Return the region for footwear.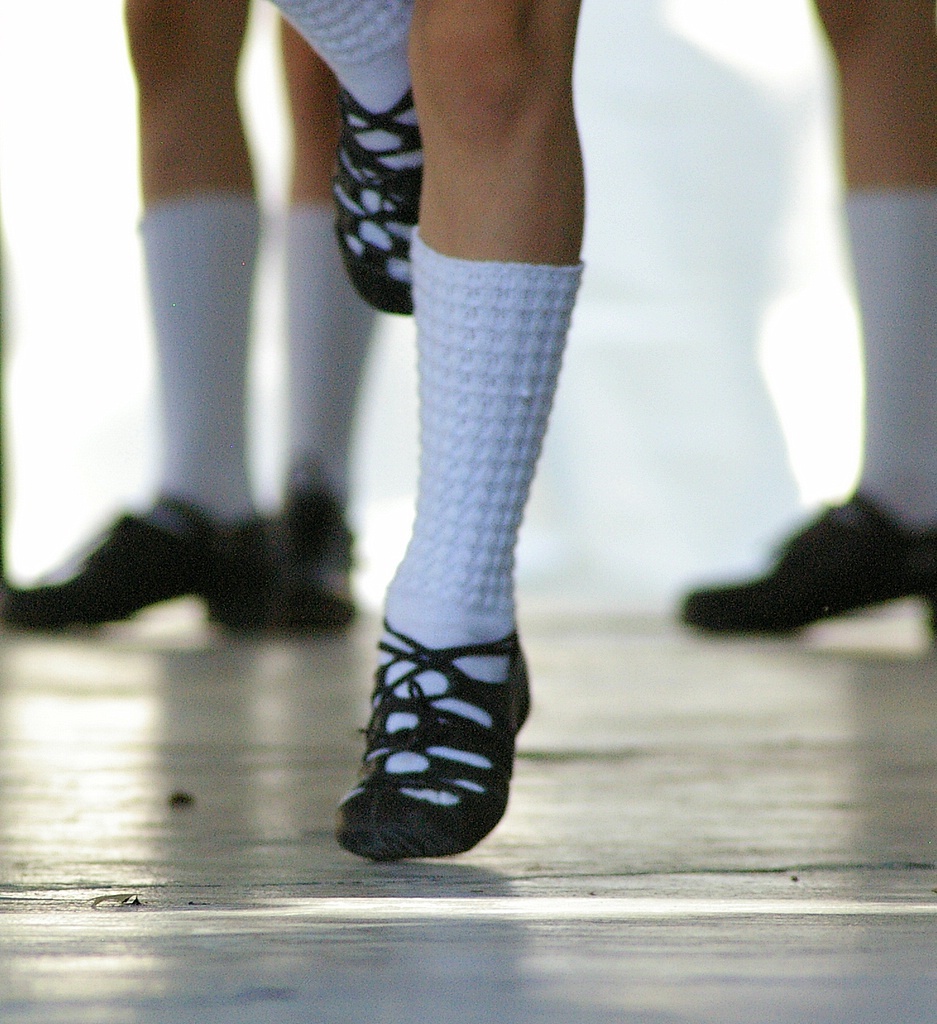
bbox=(670, 485, 936, 634).
